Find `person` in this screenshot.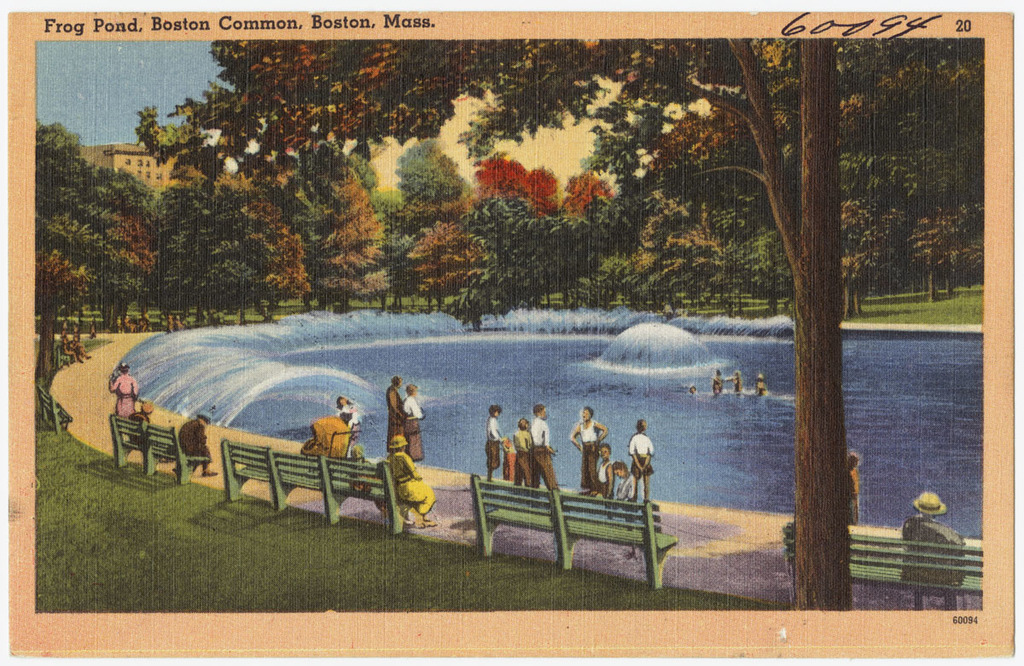
The bounding box for `person` is 899,496,961,592.
